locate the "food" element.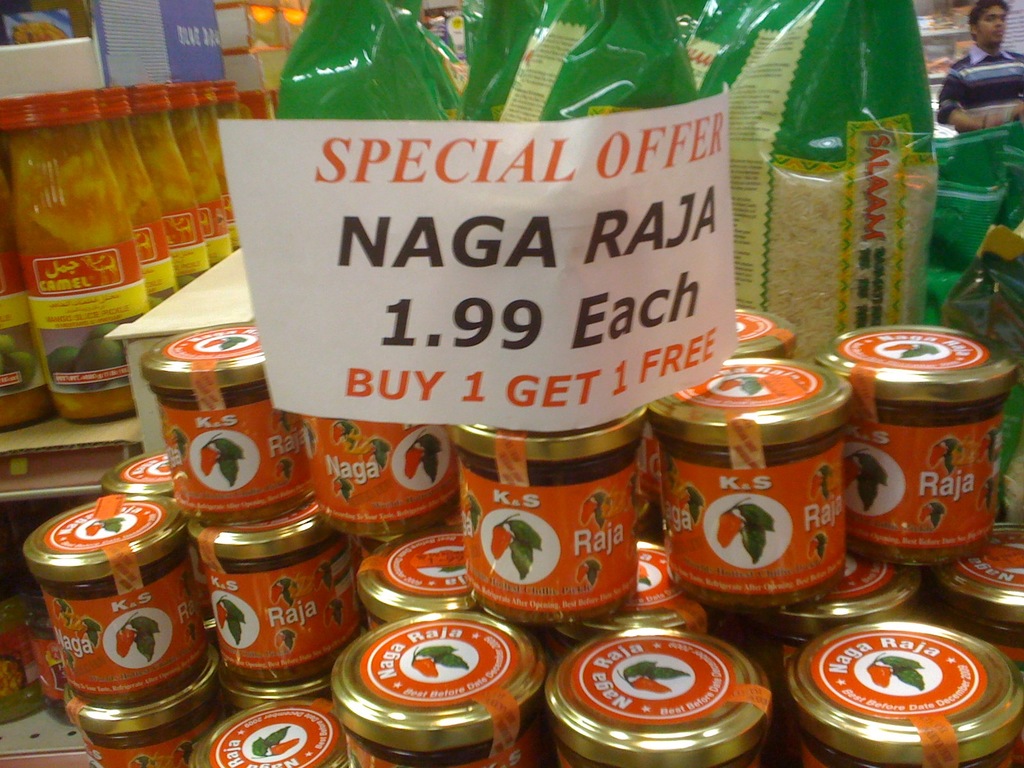
Element bbox: <region>67, 342, 125, 388</region>.
